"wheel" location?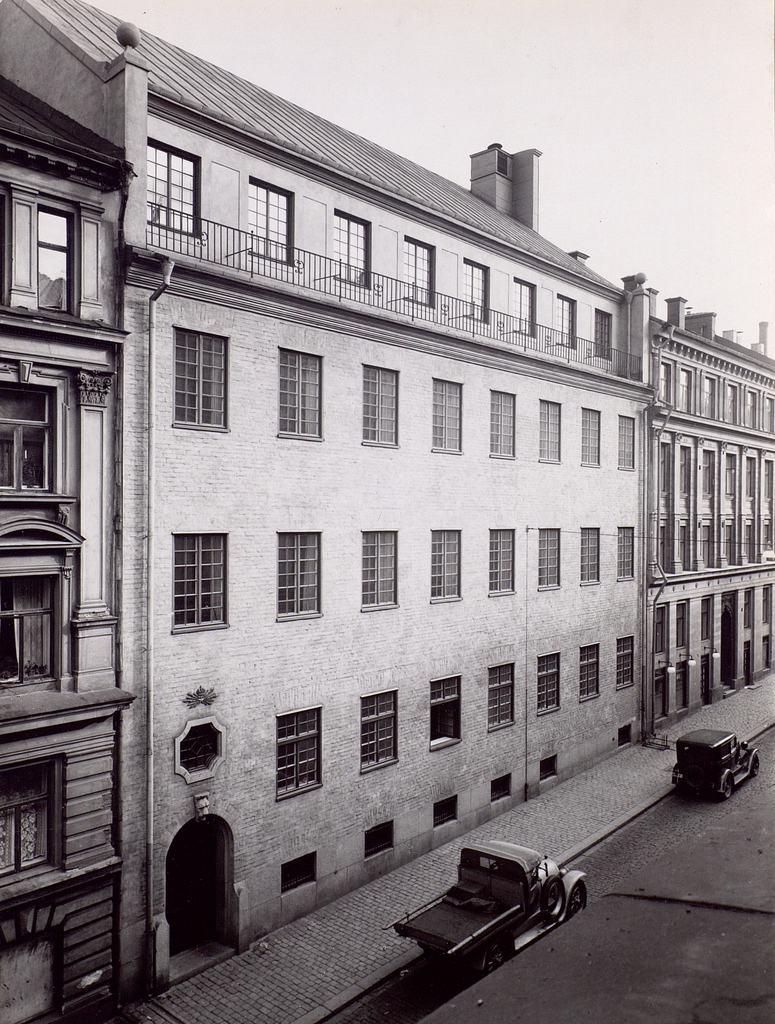
bbox(719, 777, 733, 791)
